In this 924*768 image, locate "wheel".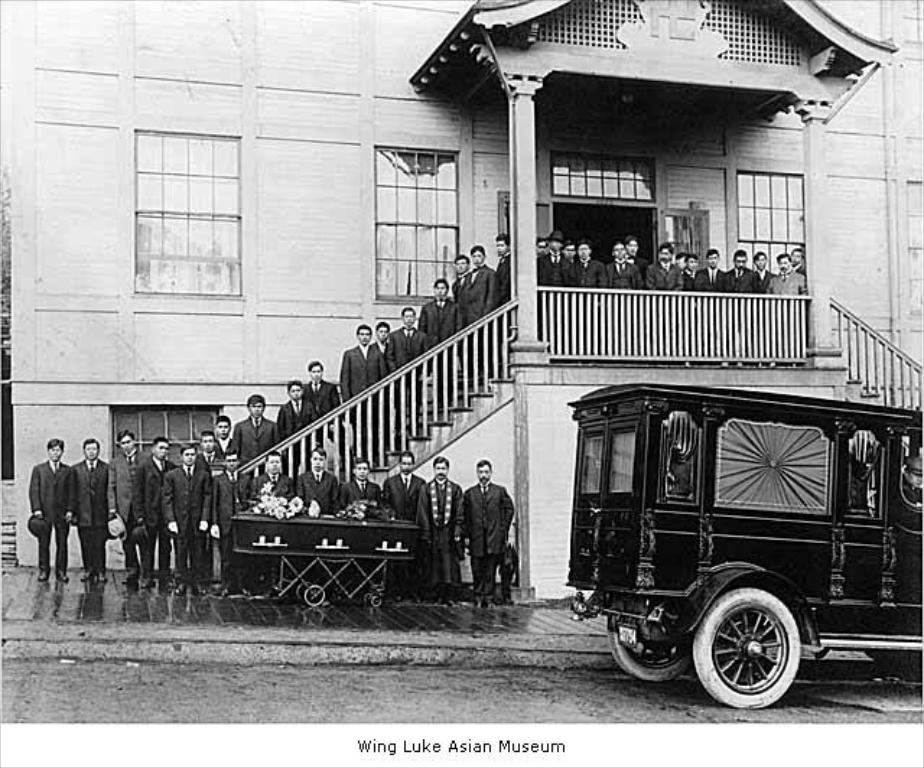
Bounding box: detection(606, 586, 692, 684).
